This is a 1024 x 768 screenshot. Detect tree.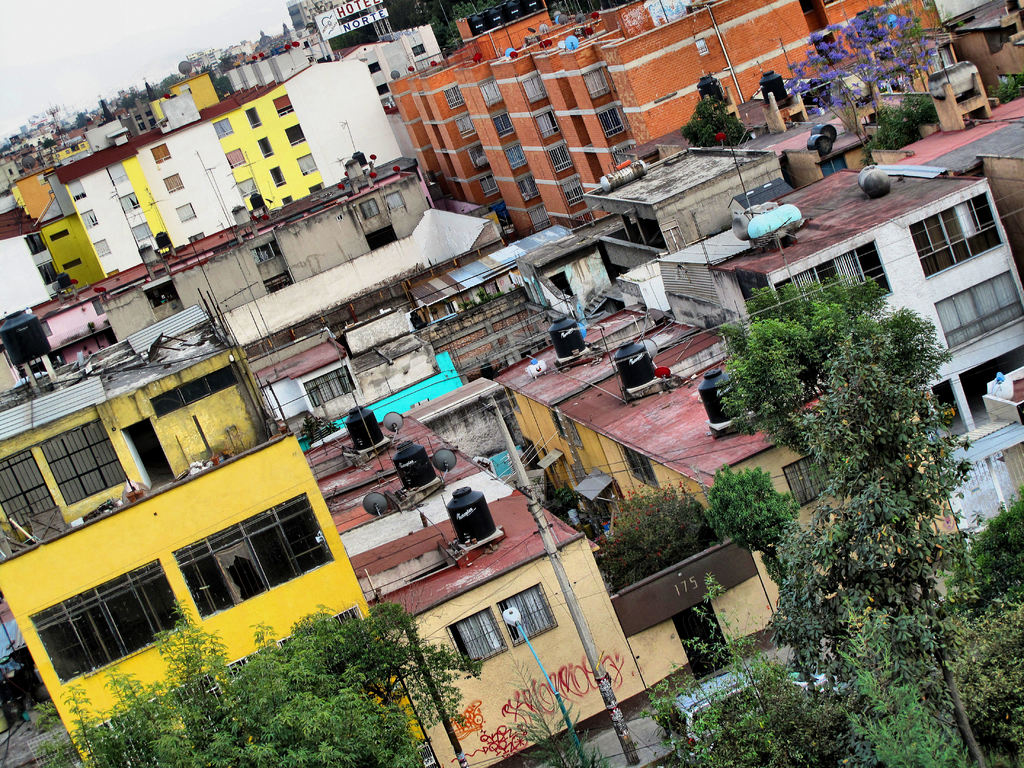
locate(75, 108, 92, 129).
